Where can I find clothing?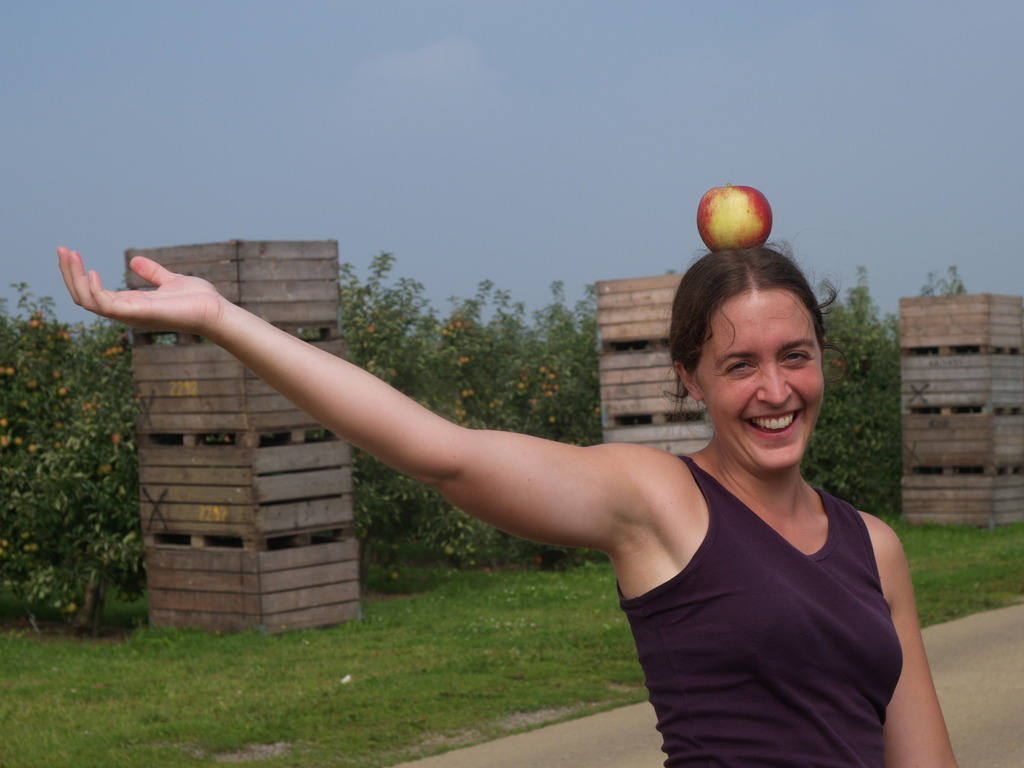
You can find it at box(614, 451, 900, 767).
